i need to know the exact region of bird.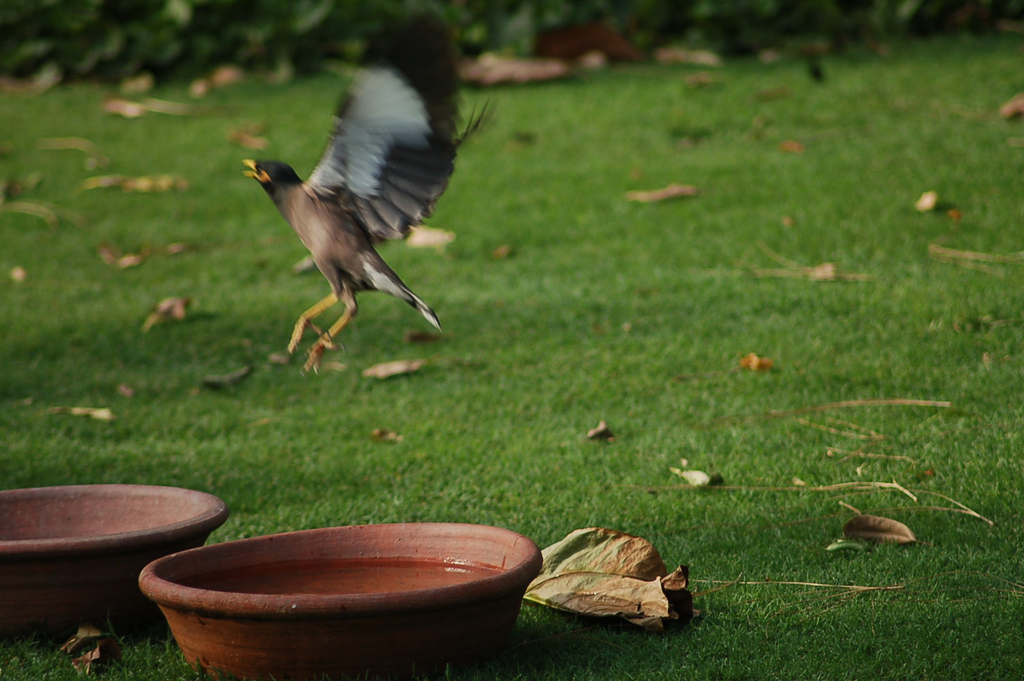
Region: <region>230, 50, 455, 373</region>.
